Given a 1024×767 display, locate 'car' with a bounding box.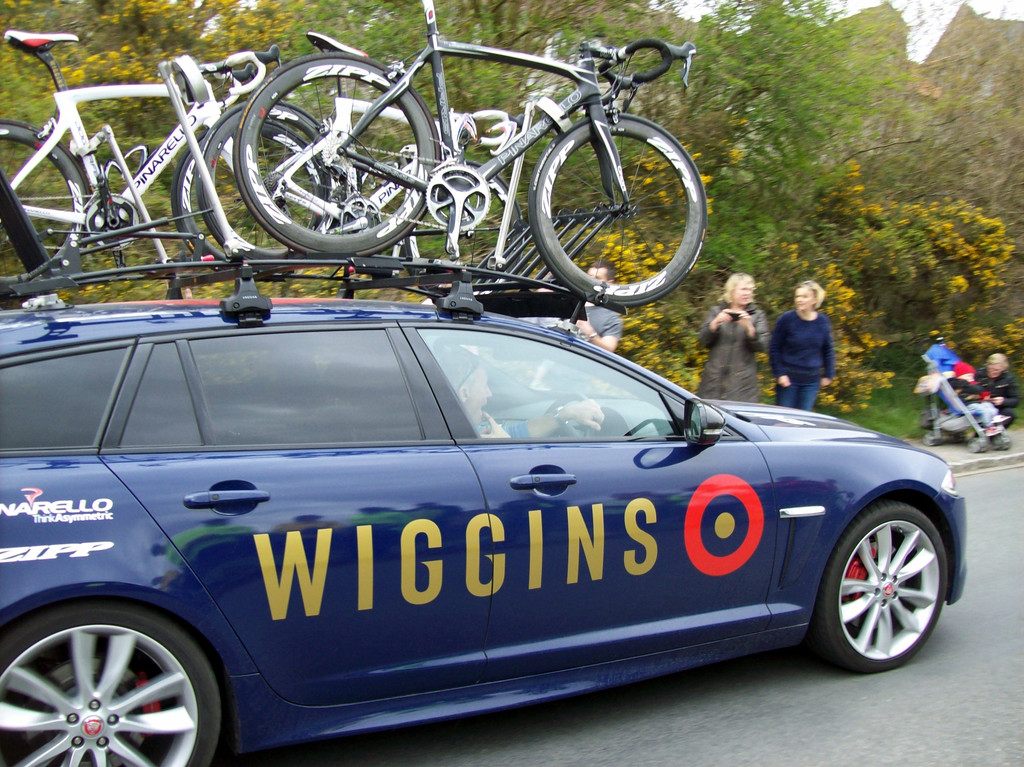
Located: select_region(0, 266, 975, 749).
